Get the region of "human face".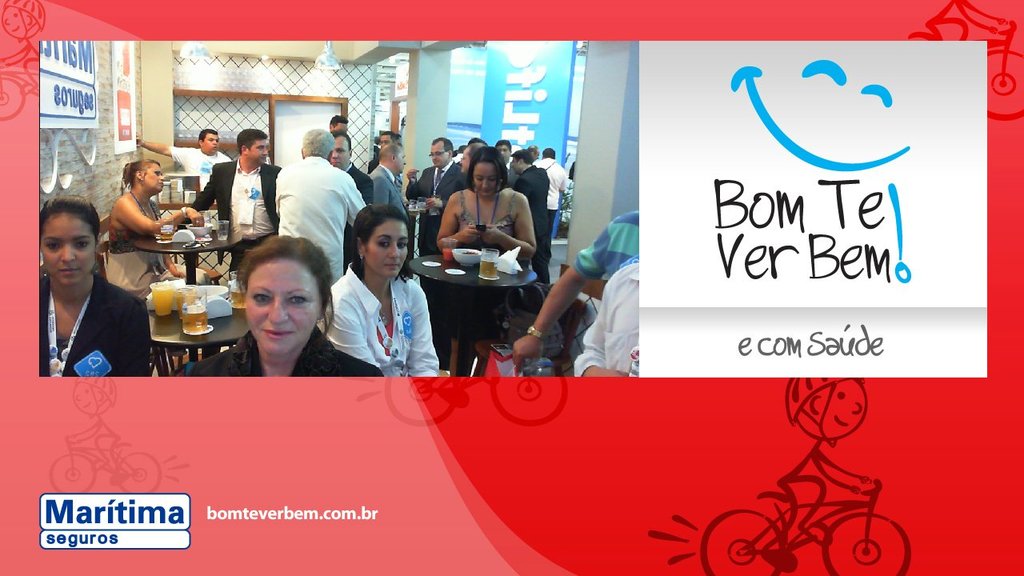
bbox=[499, 143, 511, 162].
